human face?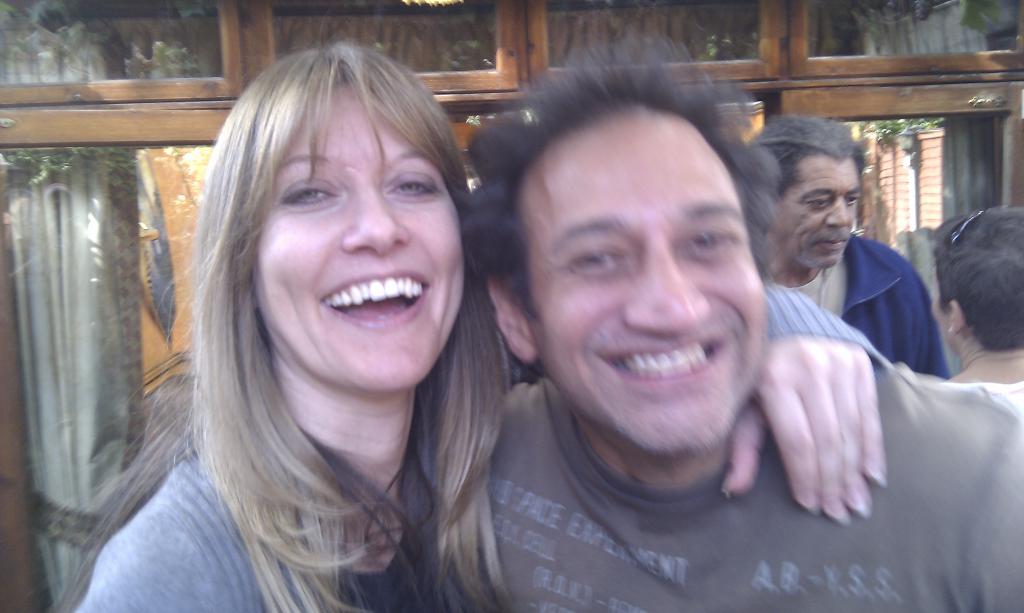
[left=253, top=77, right=468, bottom=394]
